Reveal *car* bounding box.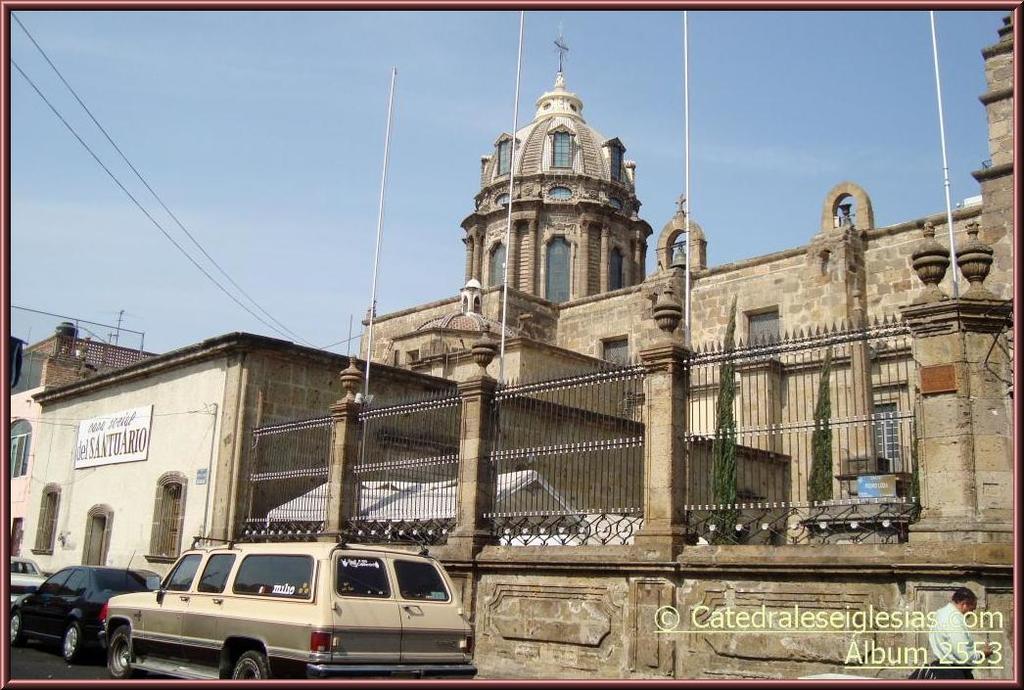
Revealed: [5,558,161,667].
